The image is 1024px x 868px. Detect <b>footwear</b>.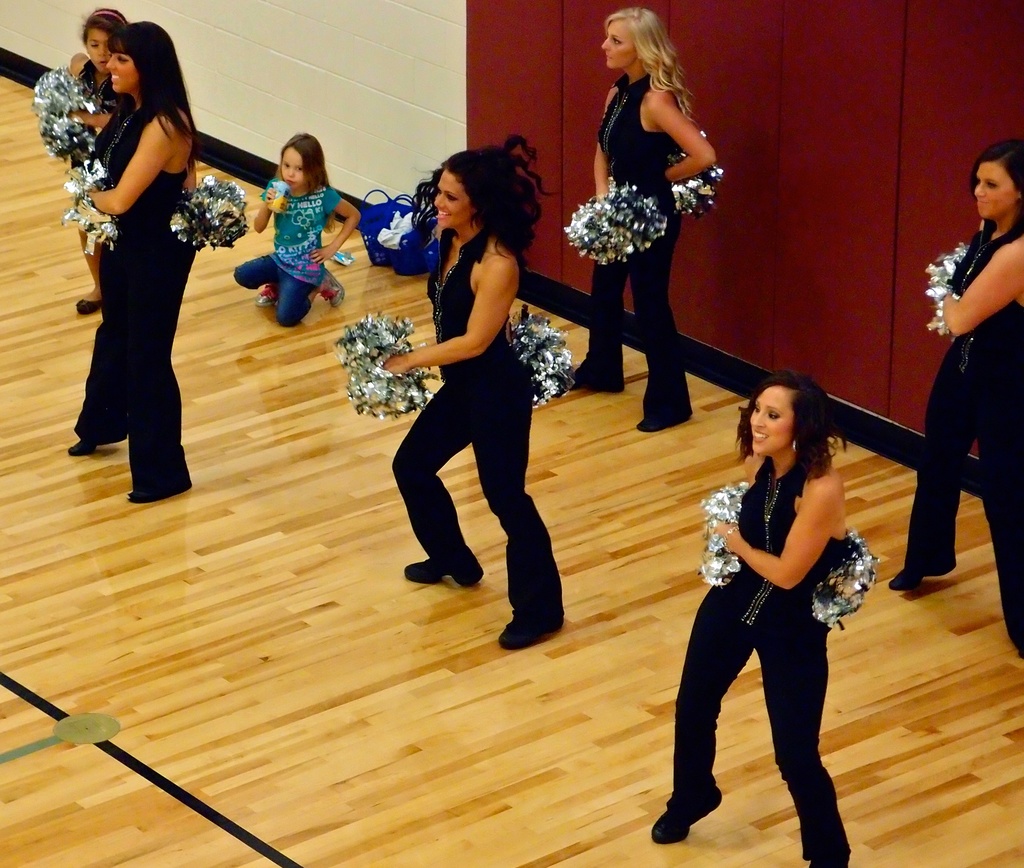
Detection: (889,556,953,589).
